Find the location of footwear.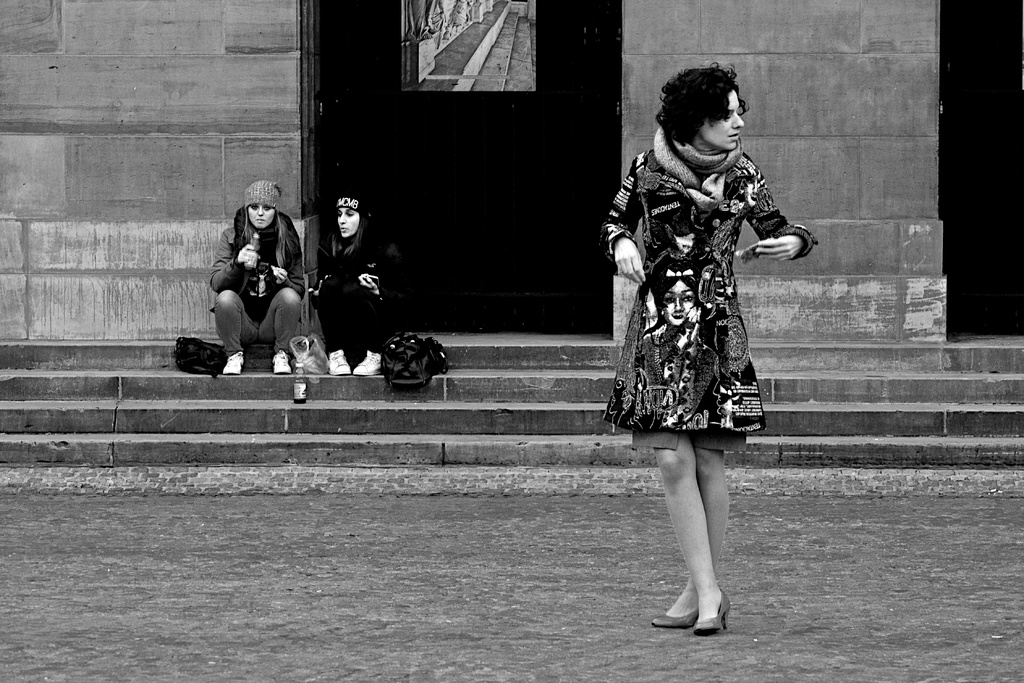
Location: x1=688, y1=580, x2=730, y2=637.
